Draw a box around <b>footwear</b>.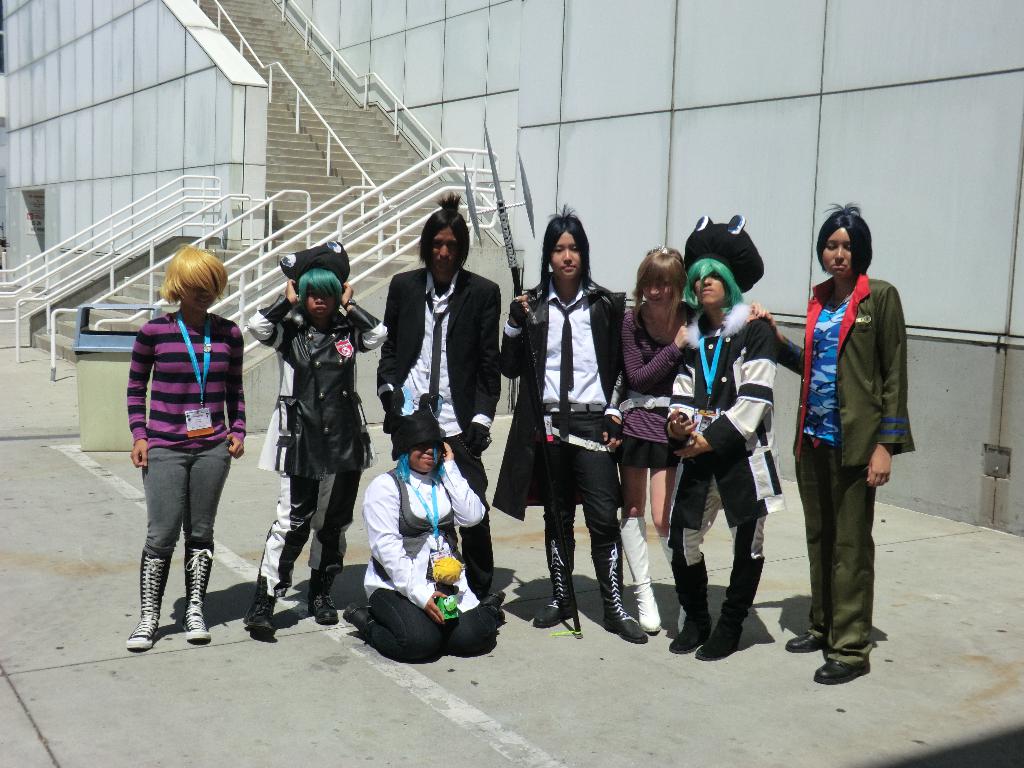
122,556,169,648.
